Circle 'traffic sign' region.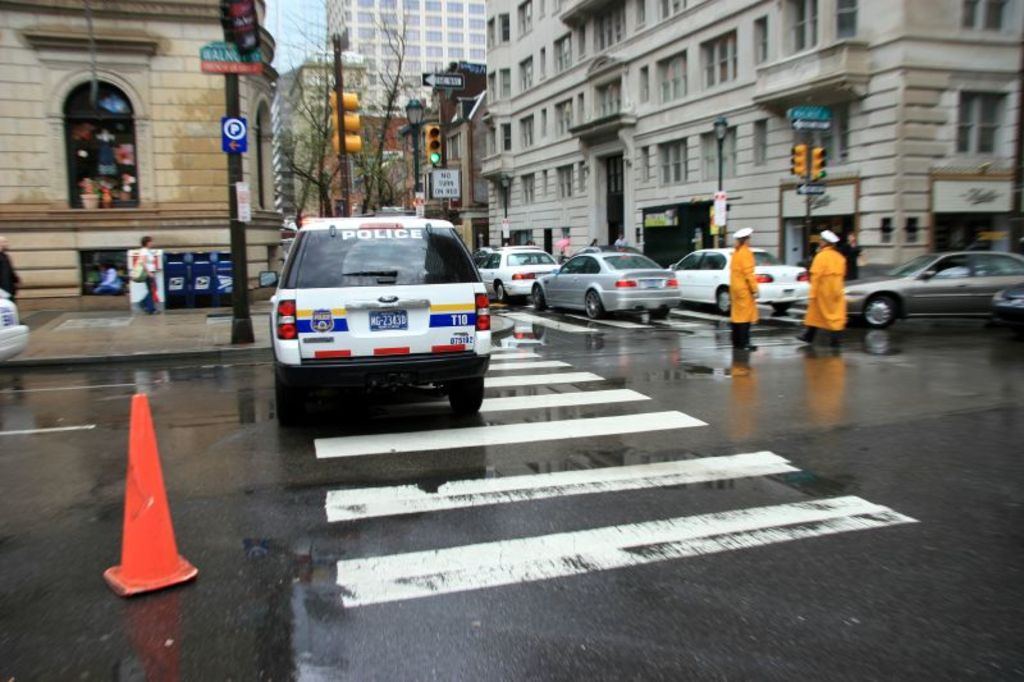
Region: box=[428, 170, 460, 198].
